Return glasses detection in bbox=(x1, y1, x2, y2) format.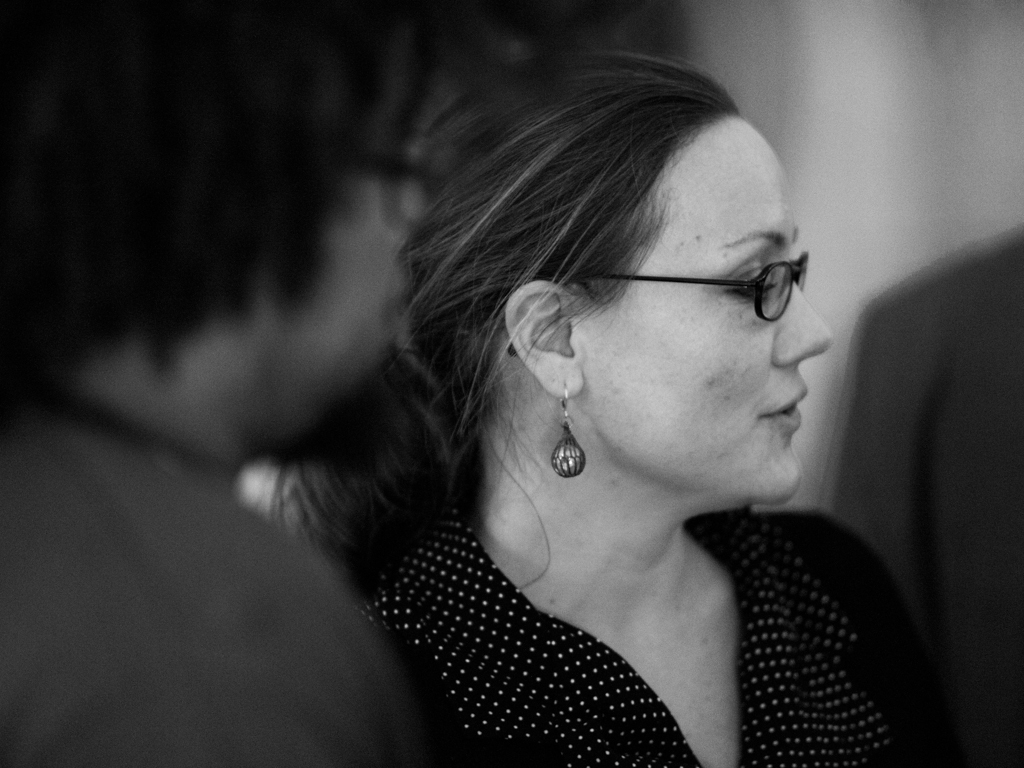
bbox=(568, 235, 828, 334).
